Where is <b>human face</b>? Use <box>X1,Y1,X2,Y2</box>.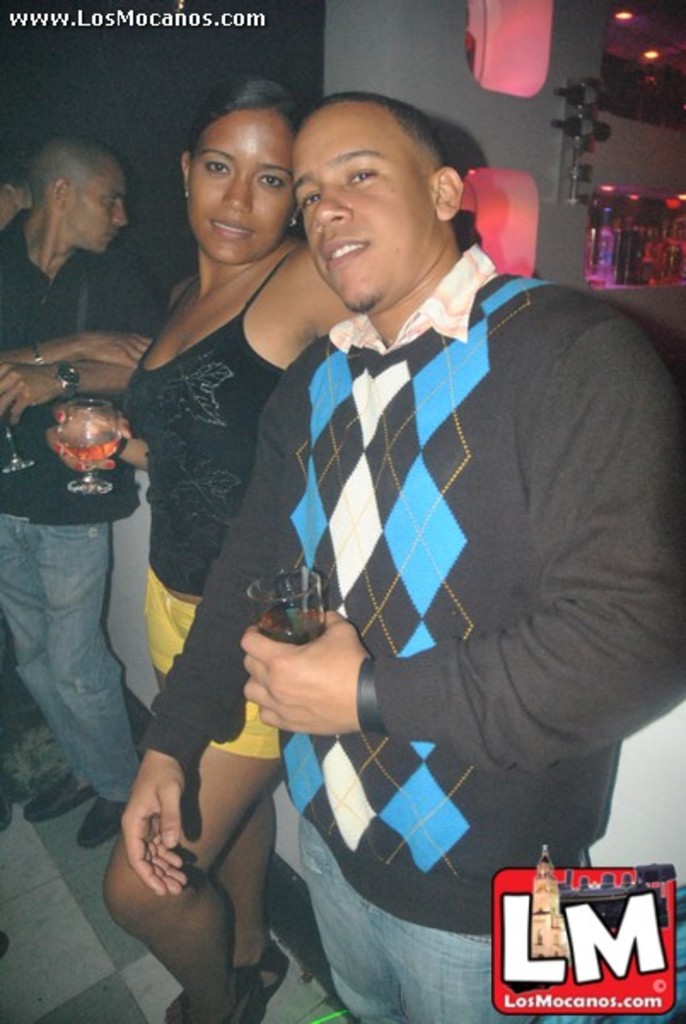
<box>290,106,440,307</box>.
